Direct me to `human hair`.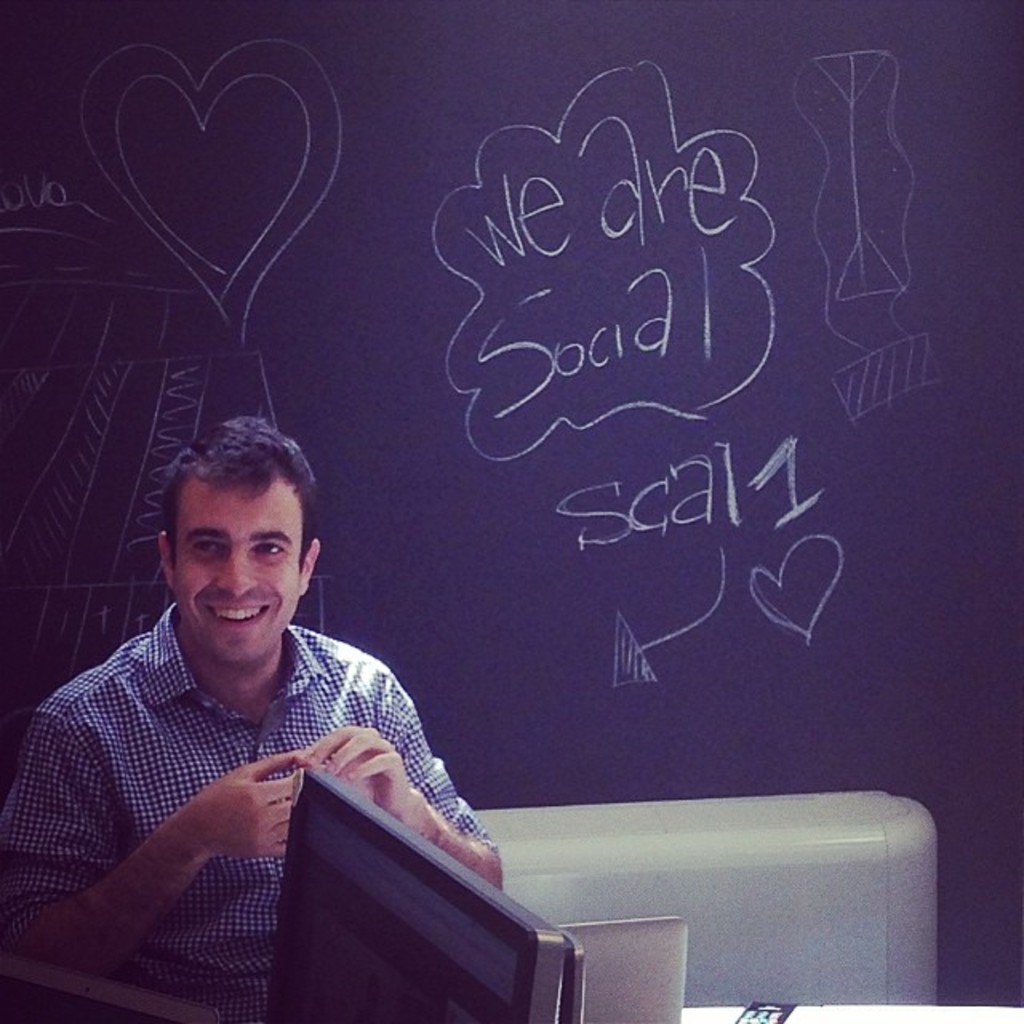
Direction: [147,435,304,592].
